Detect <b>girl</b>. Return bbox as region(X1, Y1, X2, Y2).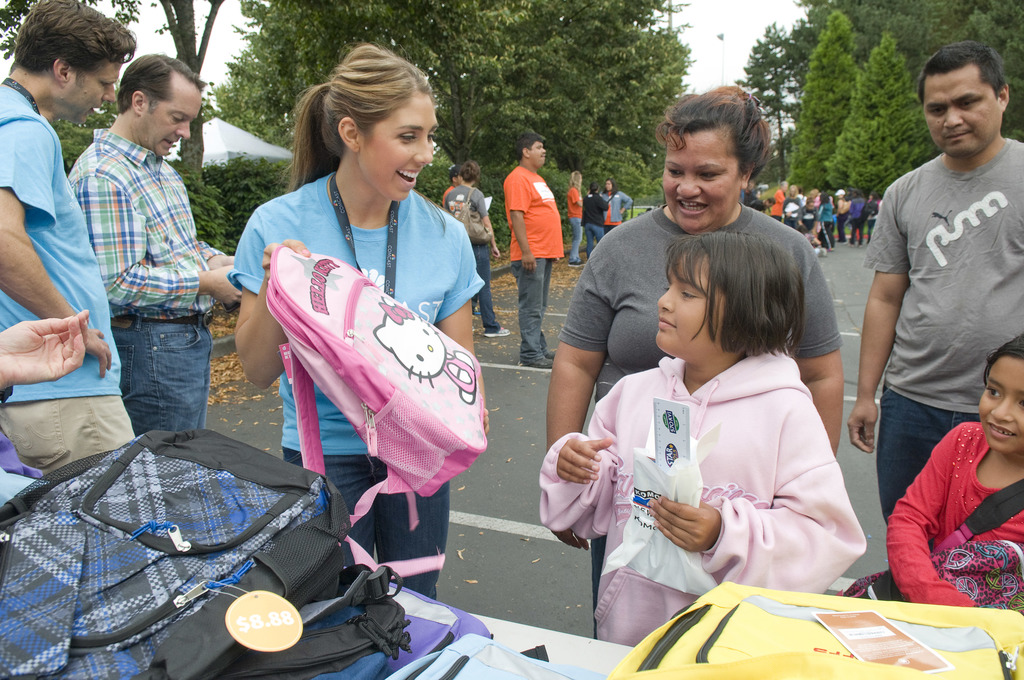
region(536, 227, 869, 649).
